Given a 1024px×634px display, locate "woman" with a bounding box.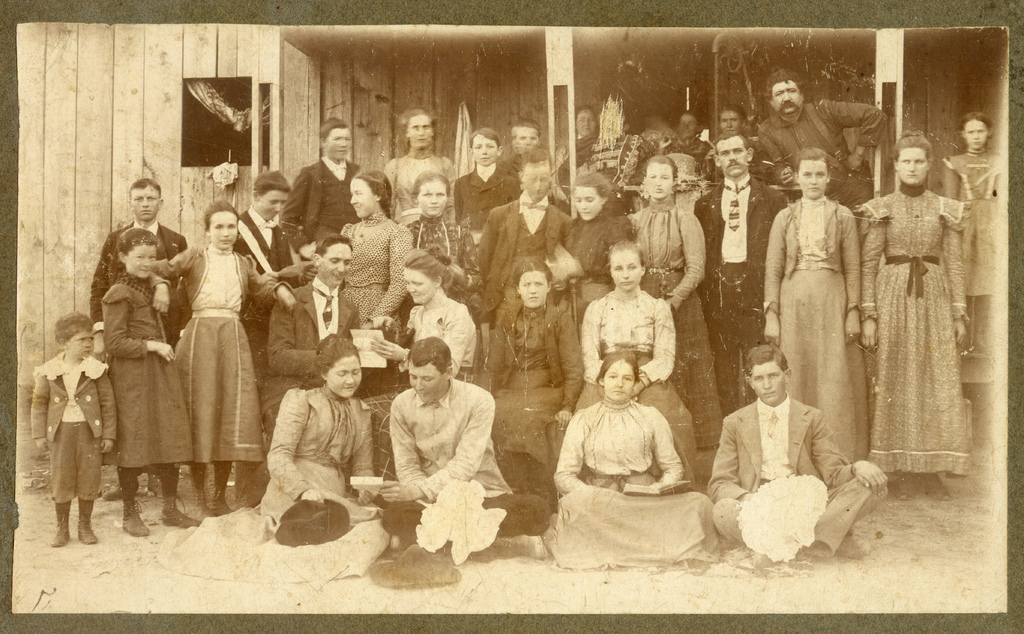
Located: crop(163, 206, 259, 507).
